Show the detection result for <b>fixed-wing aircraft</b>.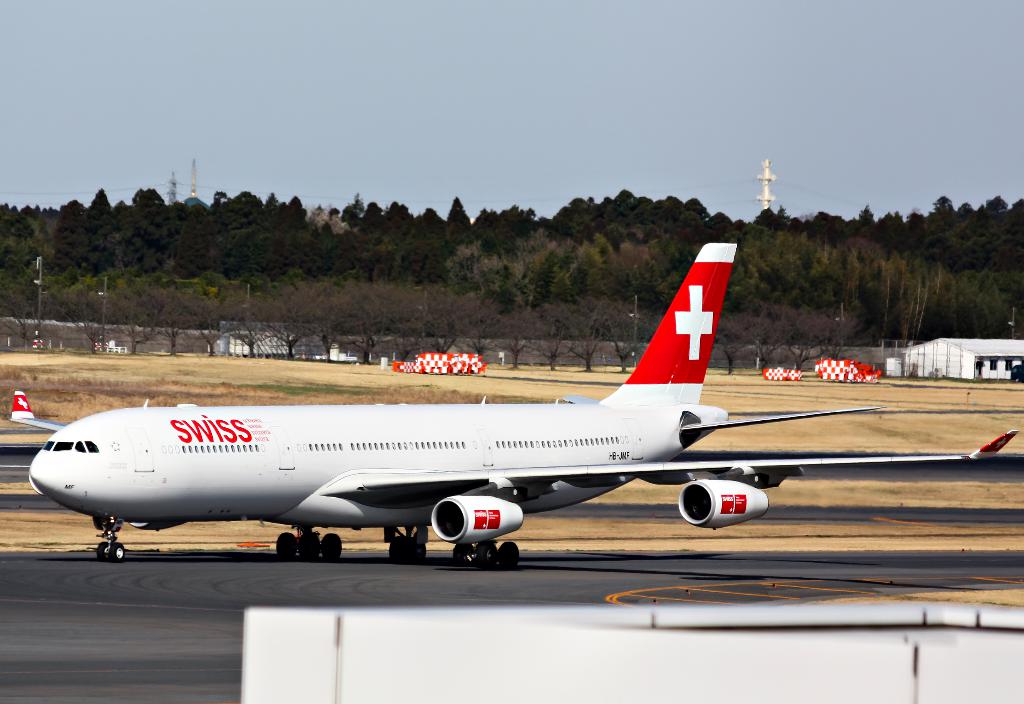
rect(20, 242, 1016, 561).
